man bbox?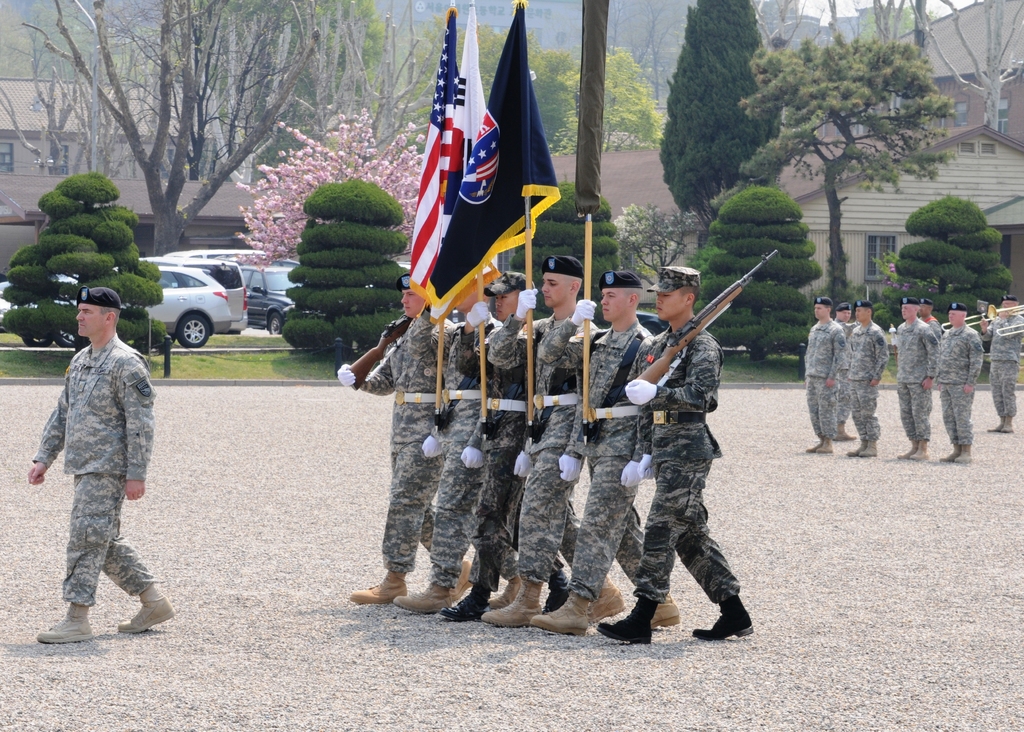
left=851, top=299, right=890, bottom=461
